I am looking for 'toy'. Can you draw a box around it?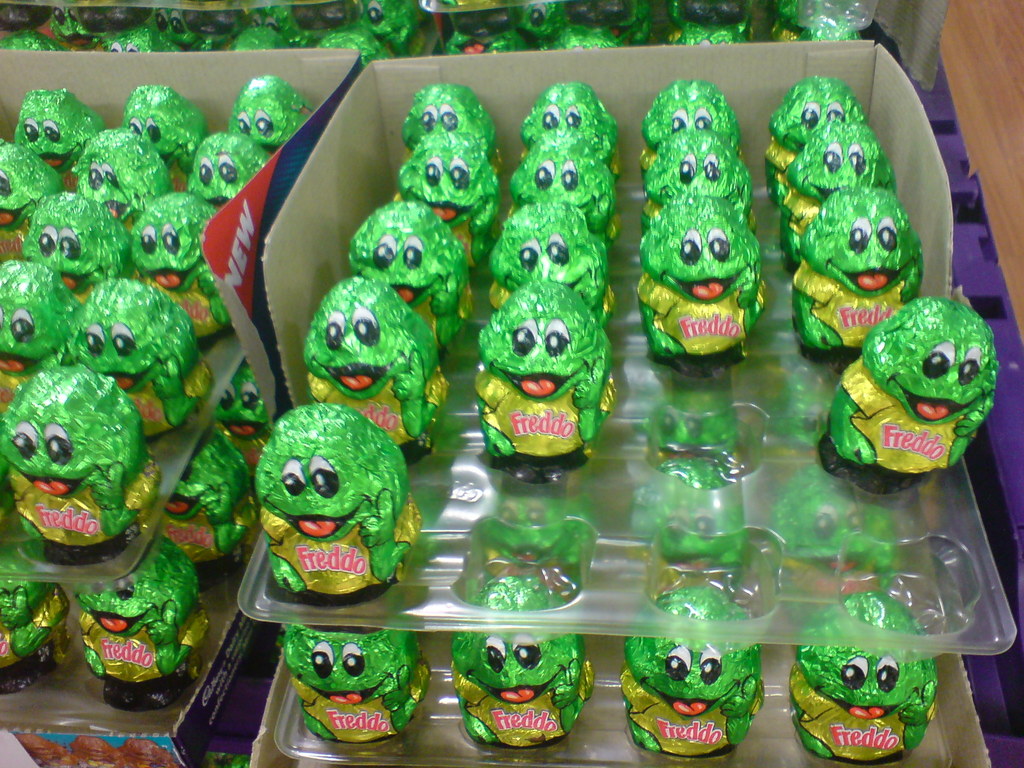
Sure, the bounding box is <bbox>451, 0, 535, 60</bbox>.
